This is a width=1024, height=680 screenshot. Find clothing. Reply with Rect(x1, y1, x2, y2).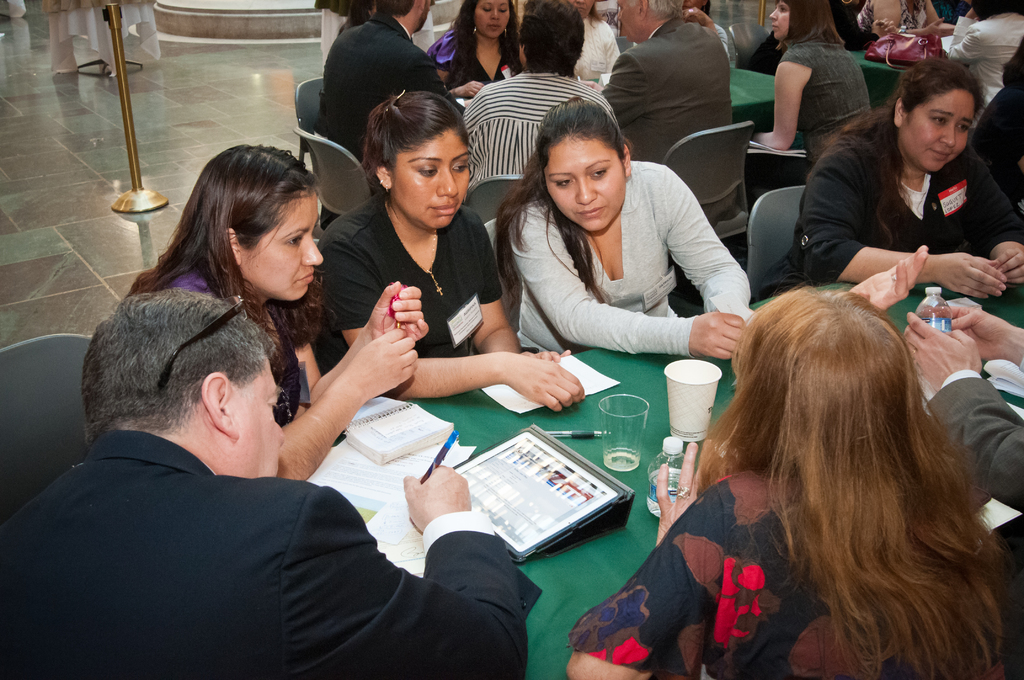
Rect(435, 24, 537, 95).
